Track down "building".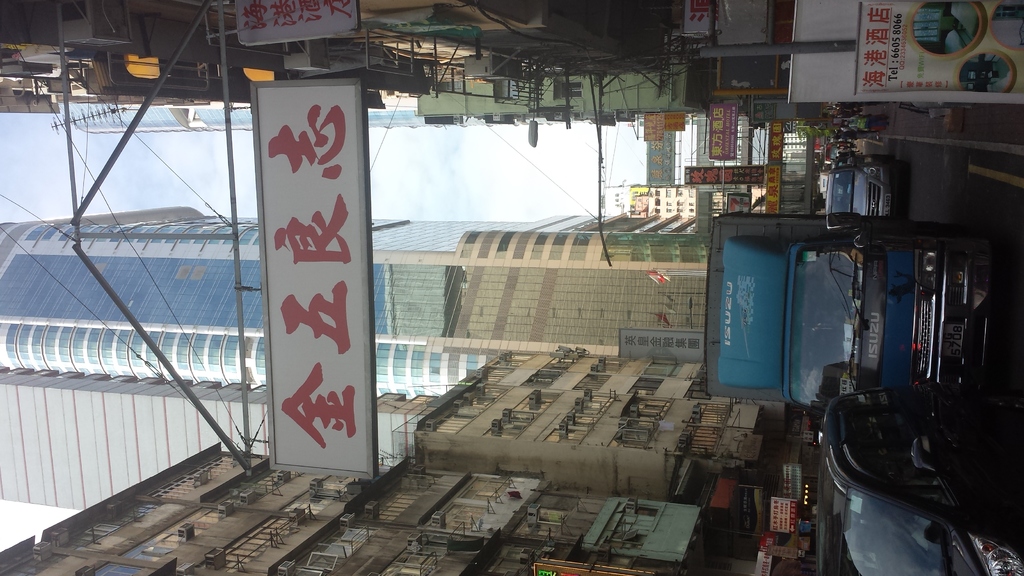
Tracked to [x1=1, y1=0, x2=728, y2=106].
